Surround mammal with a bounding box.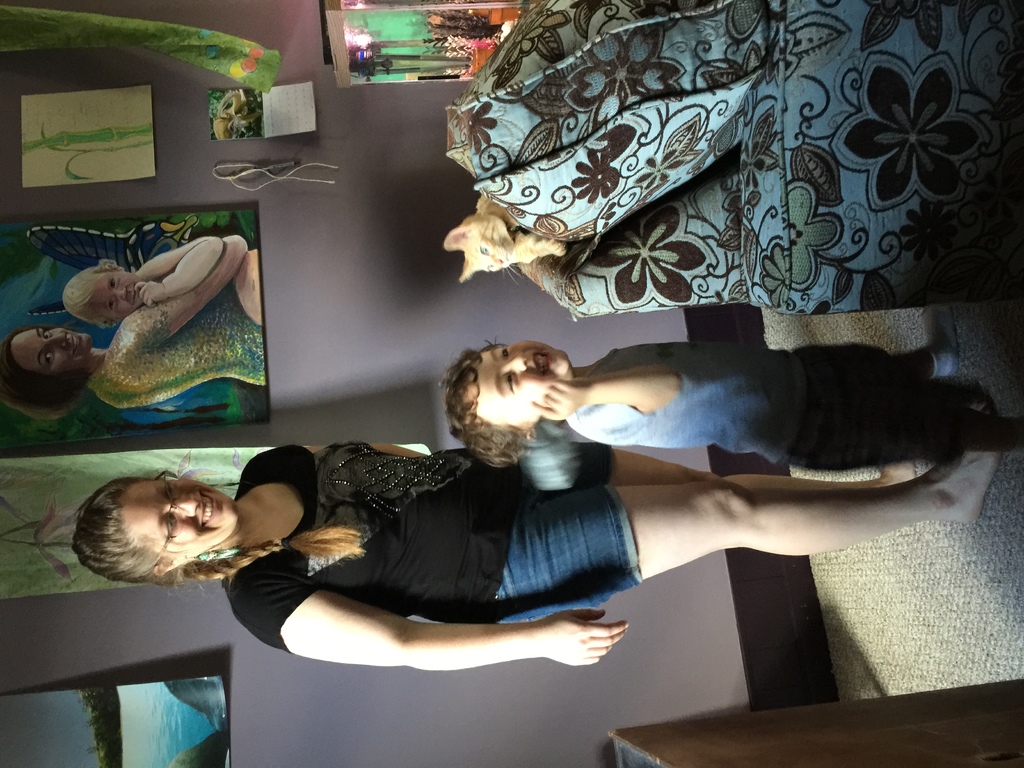
region(72, 423, 980, 671).
